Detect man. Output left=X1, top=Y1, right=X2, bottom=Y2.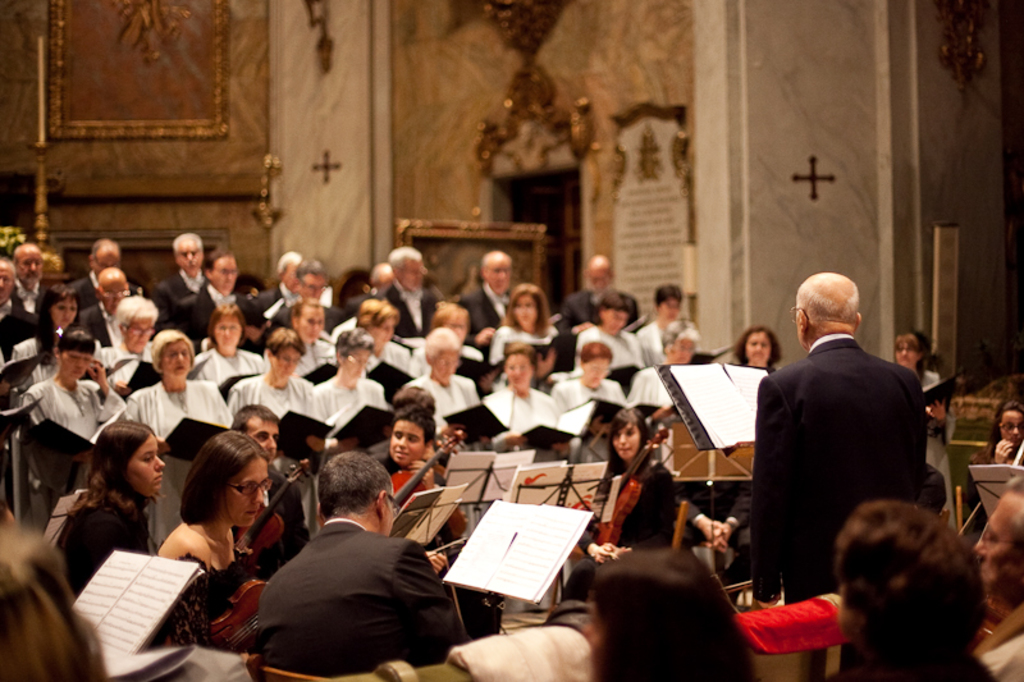
left=69, top=237, right=129, bottom=315.
